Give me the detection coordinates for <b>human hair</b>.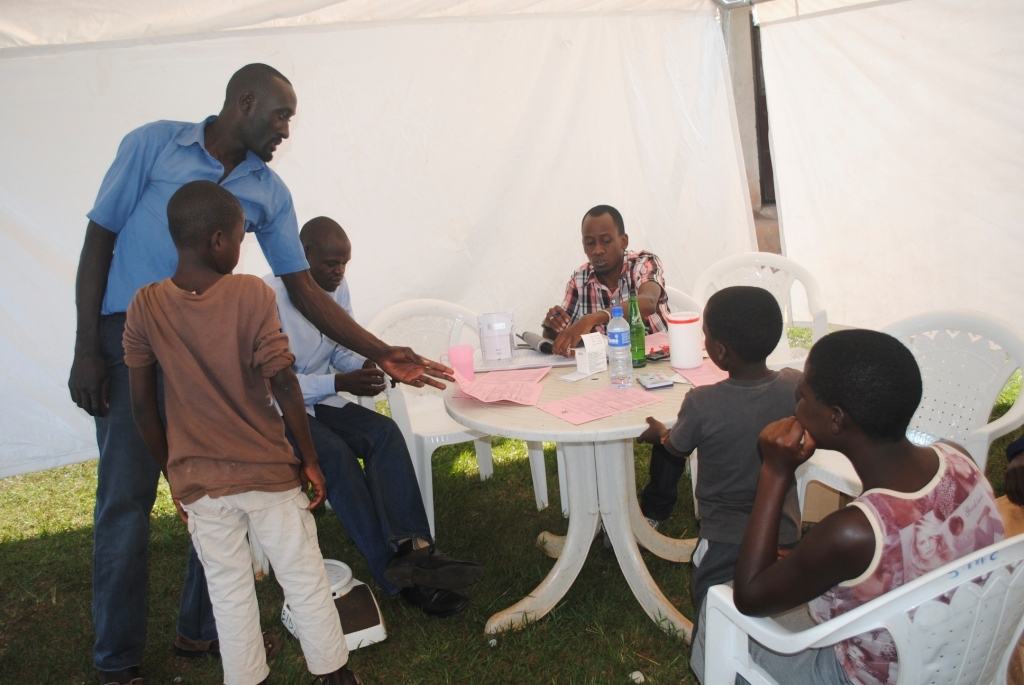
{"x1": 712, "y1": 290, "x2": 801, "y2": 375}.
